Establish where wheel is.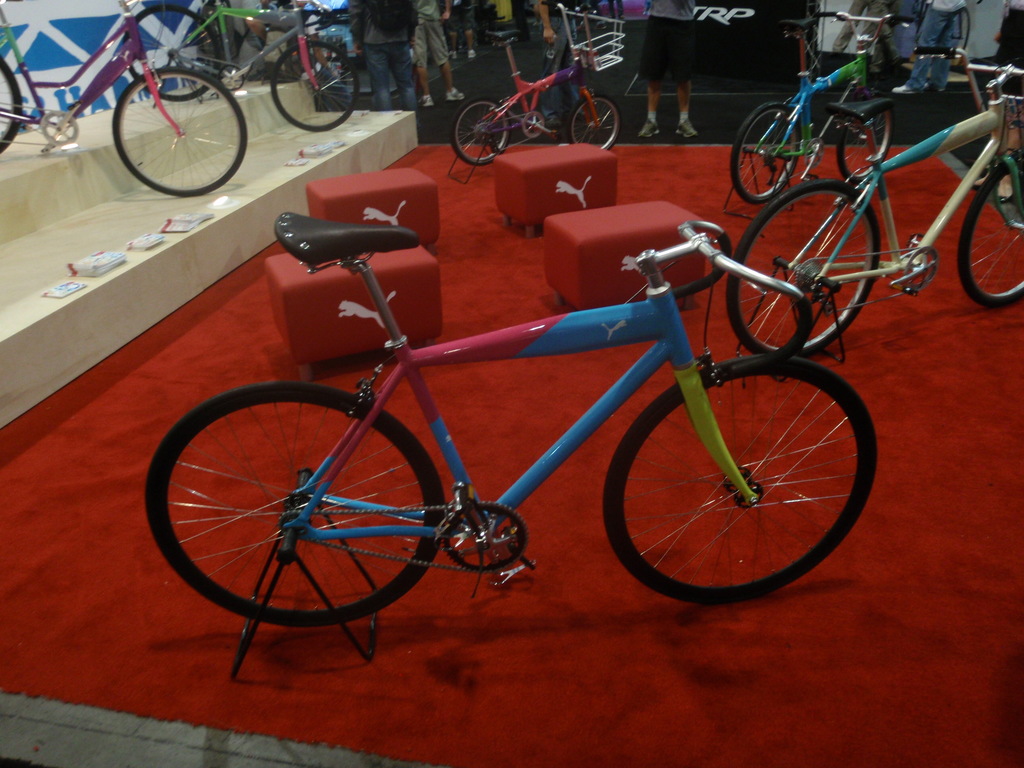
Established at (x1=124, y1=10, x2=218, y2=101).
